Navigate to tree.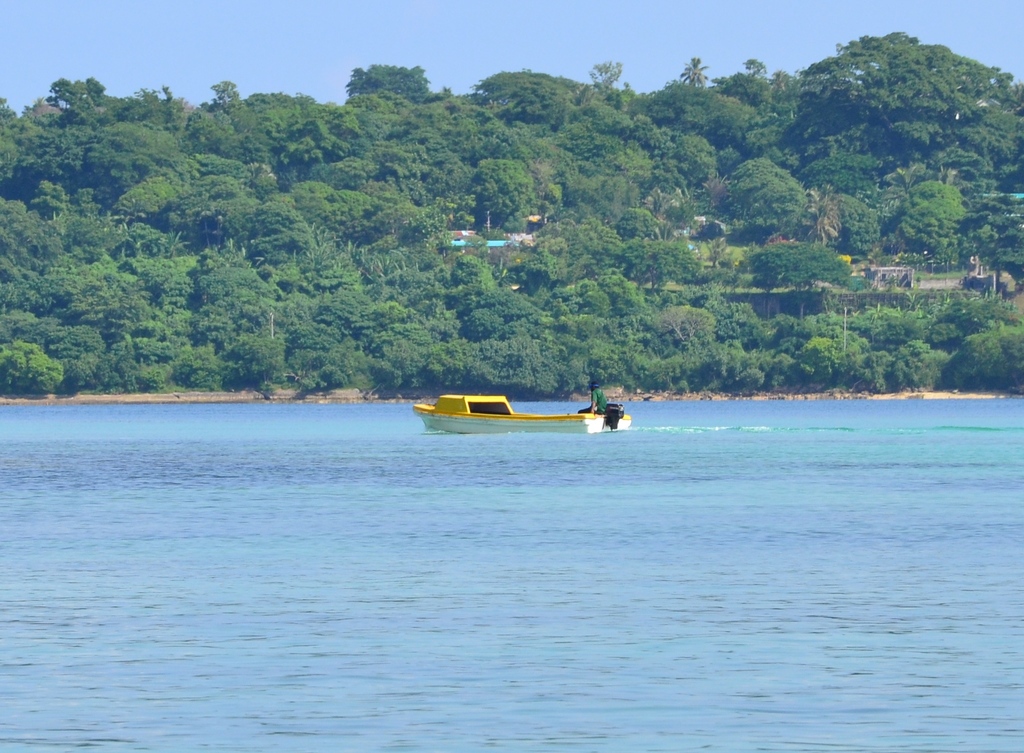
Navigation target: crop(712, 291, 813, 375).
